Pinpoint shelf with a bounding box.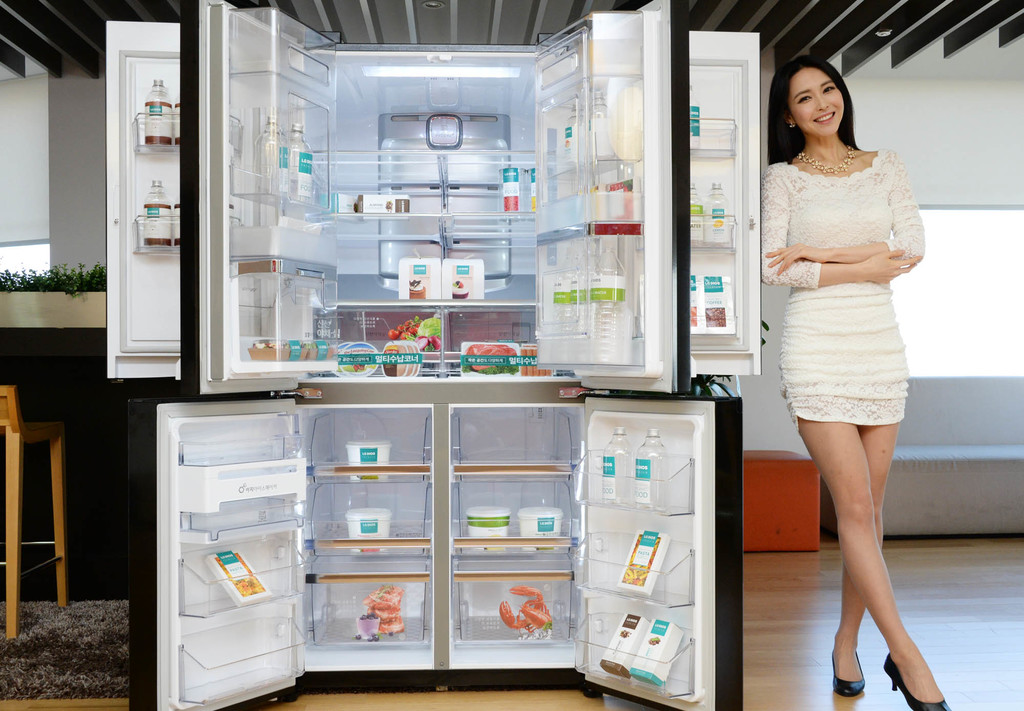
select_region(156, 429, 308, 505).
